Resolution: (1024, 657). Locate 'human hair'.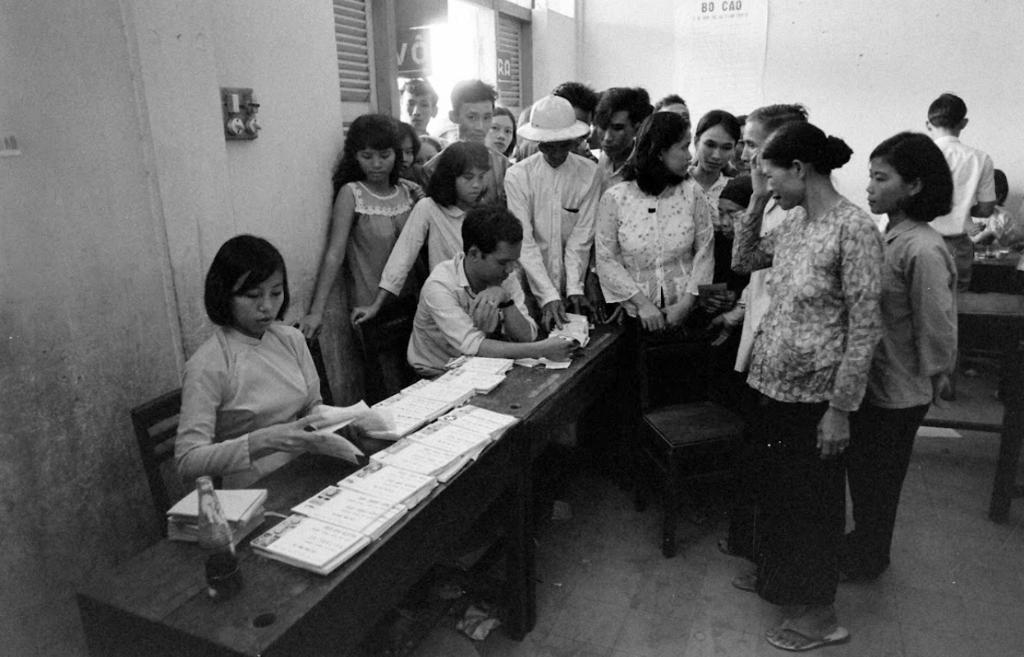
<bbox>754, 96, 810, 145</bbox>.
